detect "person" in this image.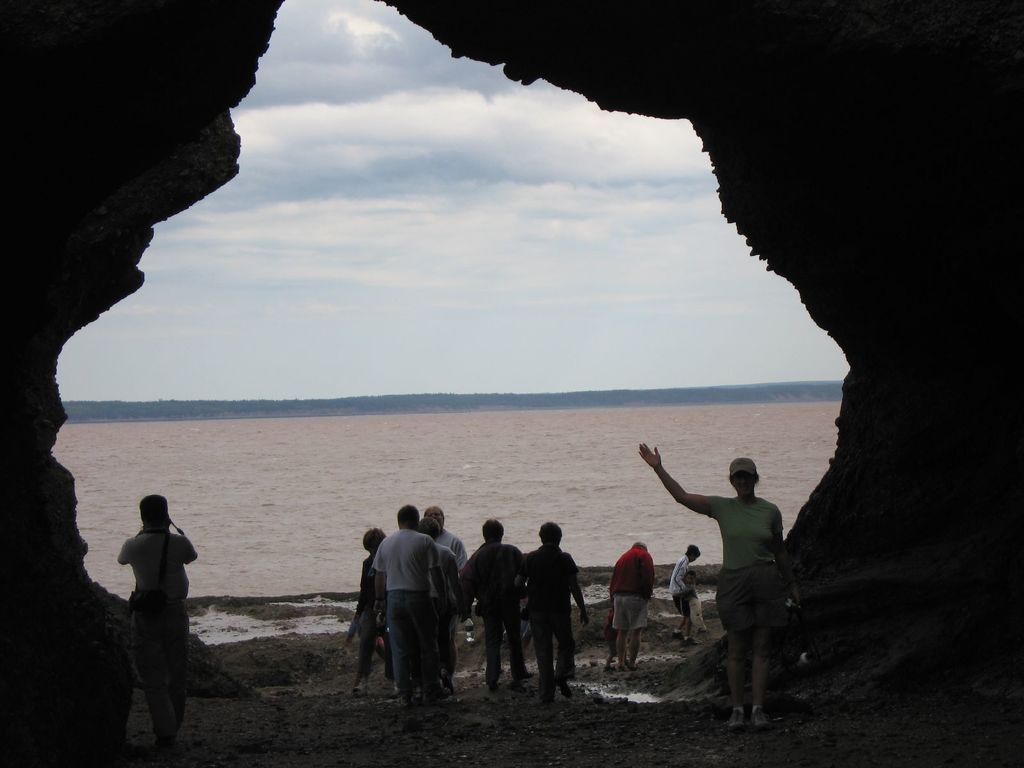
Detection: rect(668, 543, 700, 637).
